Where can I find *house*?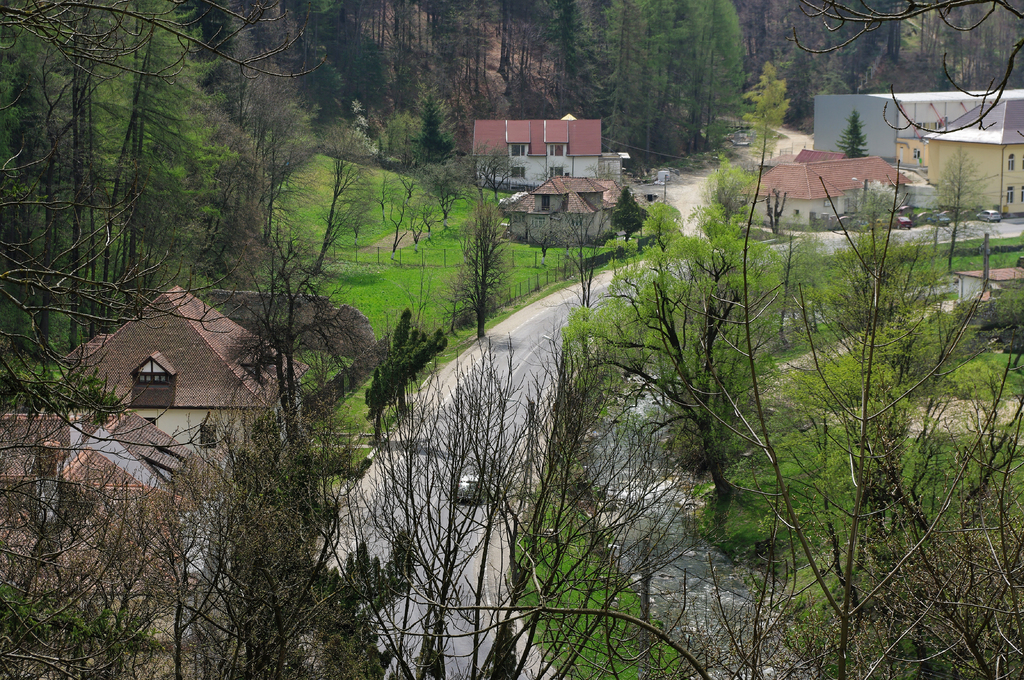
You can find it at (x1=0, y1=400, x2=227, y2=564).
